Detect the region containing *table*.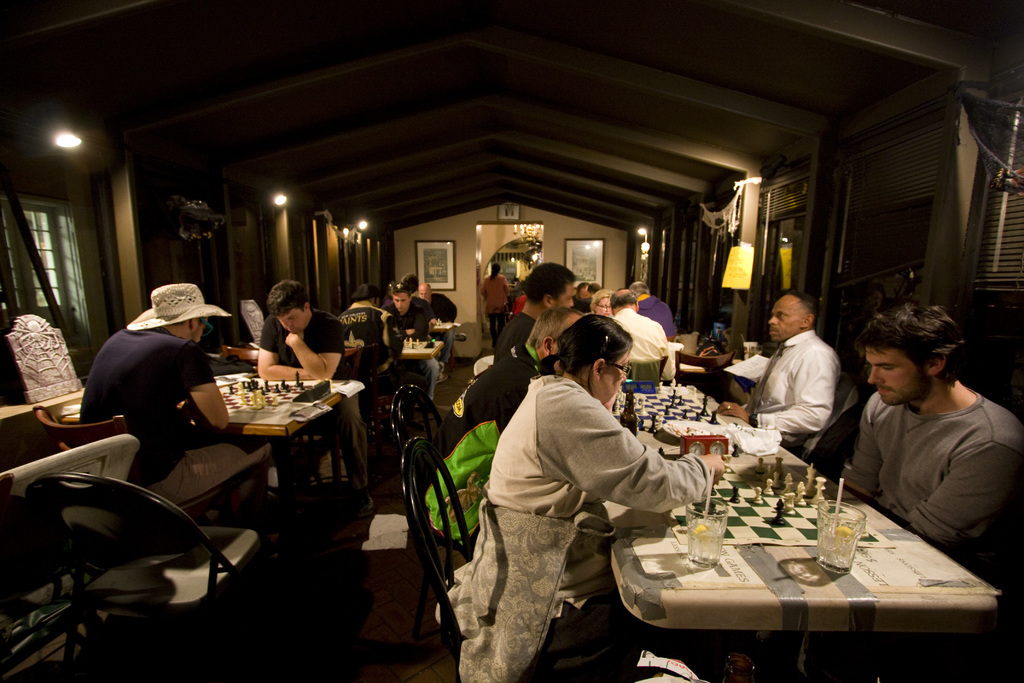
45:364:374:536.
